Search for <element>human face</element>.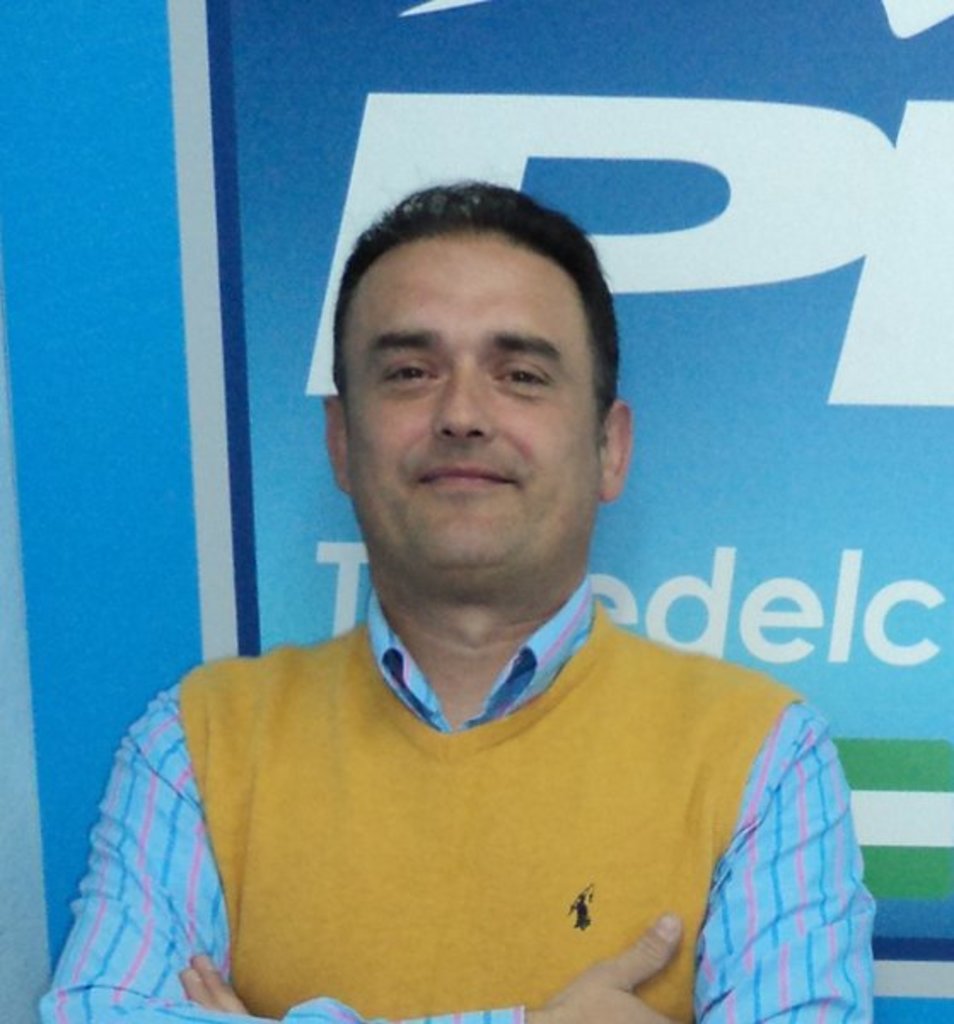
Found at 350/217/597/589.
